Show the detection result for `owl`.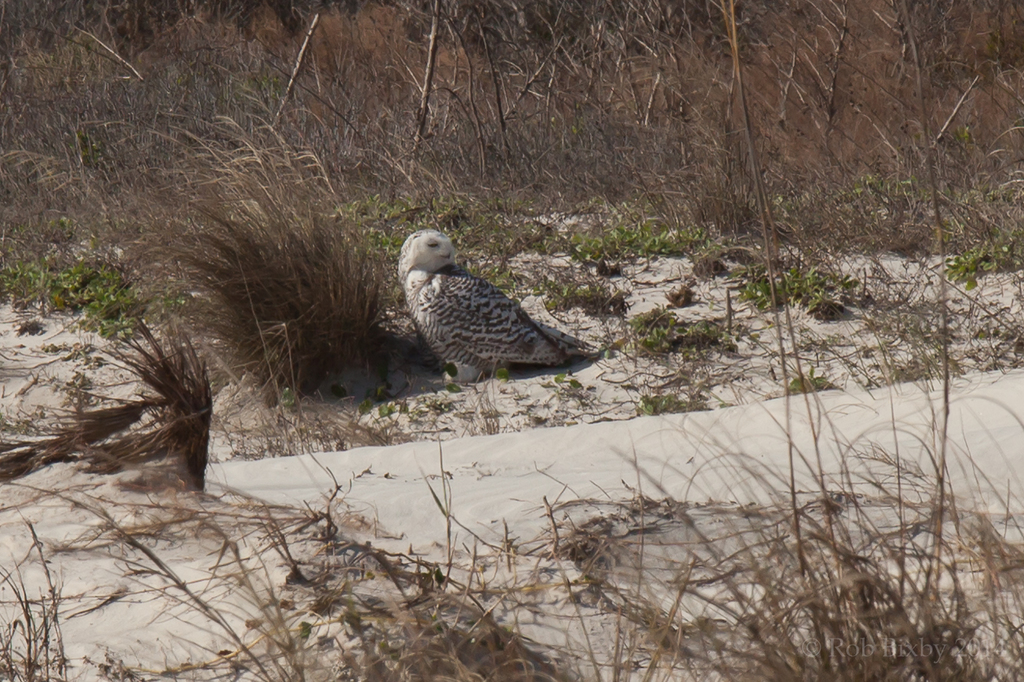
bbox=(388, 226, 607, 383).
